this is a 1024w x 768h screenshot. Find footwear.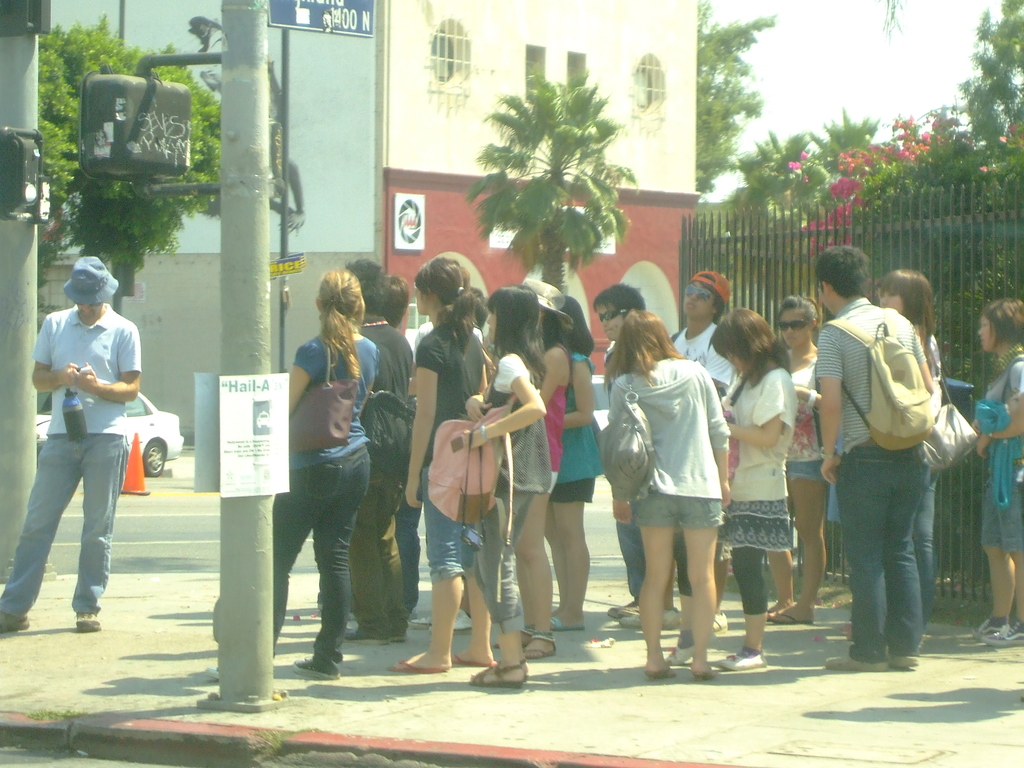
Bounding box: l=712, t=612, r=726, b=634.
